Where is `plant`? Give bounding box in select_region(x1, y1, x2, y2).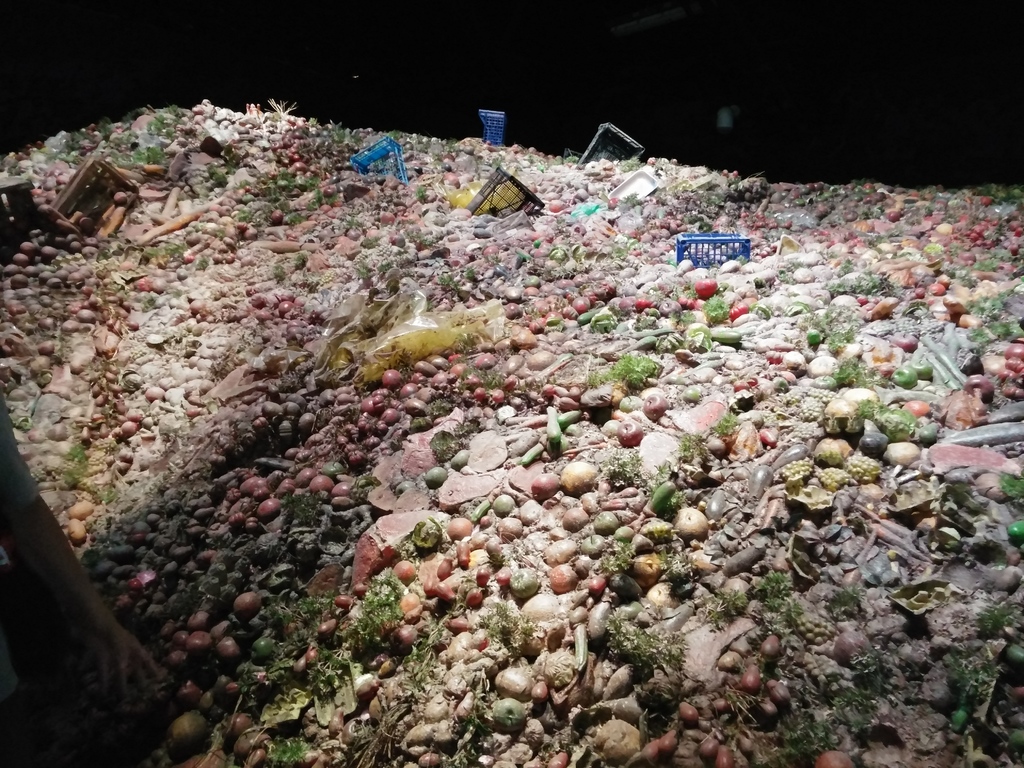
select_region(401, 641, 436, 698).
